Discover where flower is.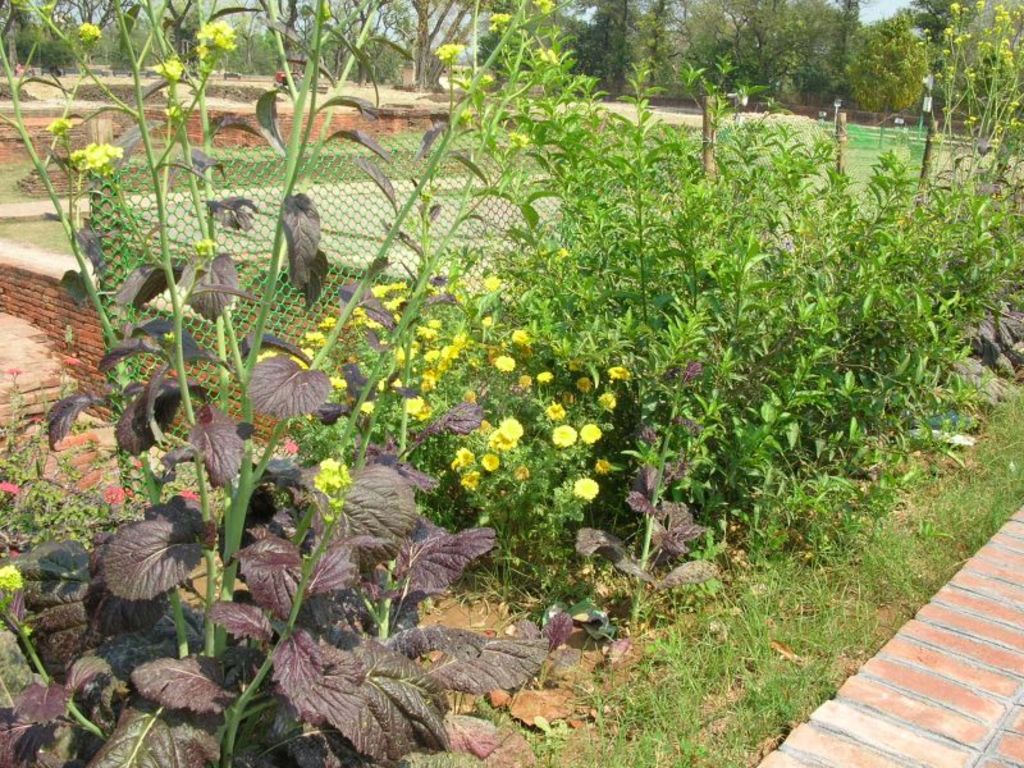
Discovered at 571,479,598,504.
